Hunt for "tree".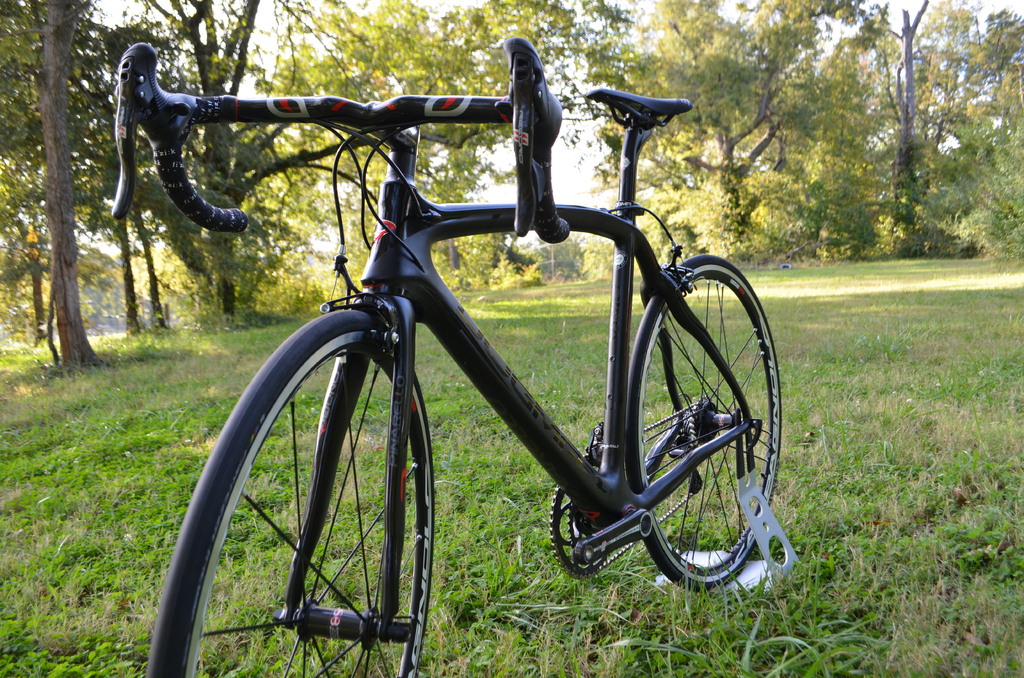
Hunted down at region(955, 63, 1023, 271).
